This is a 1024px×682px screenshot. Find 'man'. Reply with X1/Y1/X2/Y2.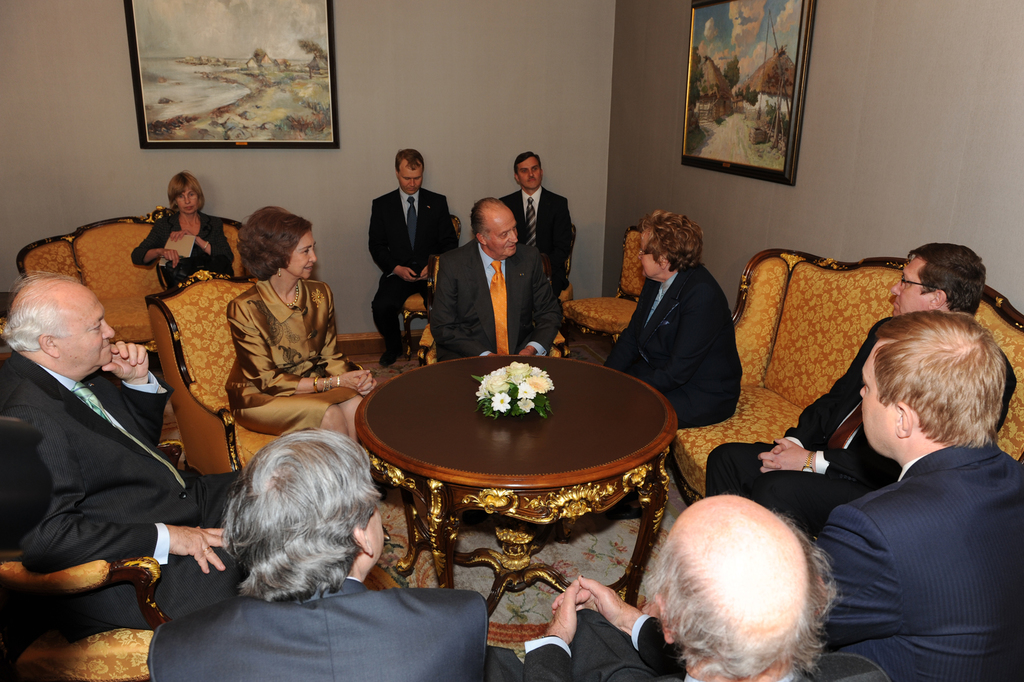
808/306/1023/681.
